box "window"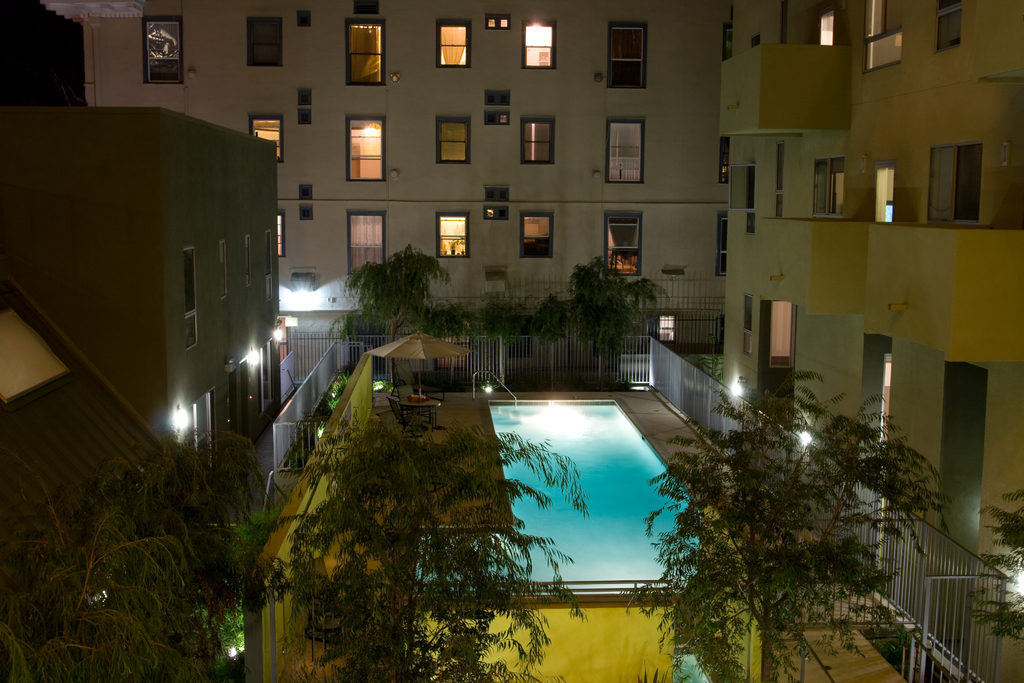
bbox=[522, 24, 556, 70]
